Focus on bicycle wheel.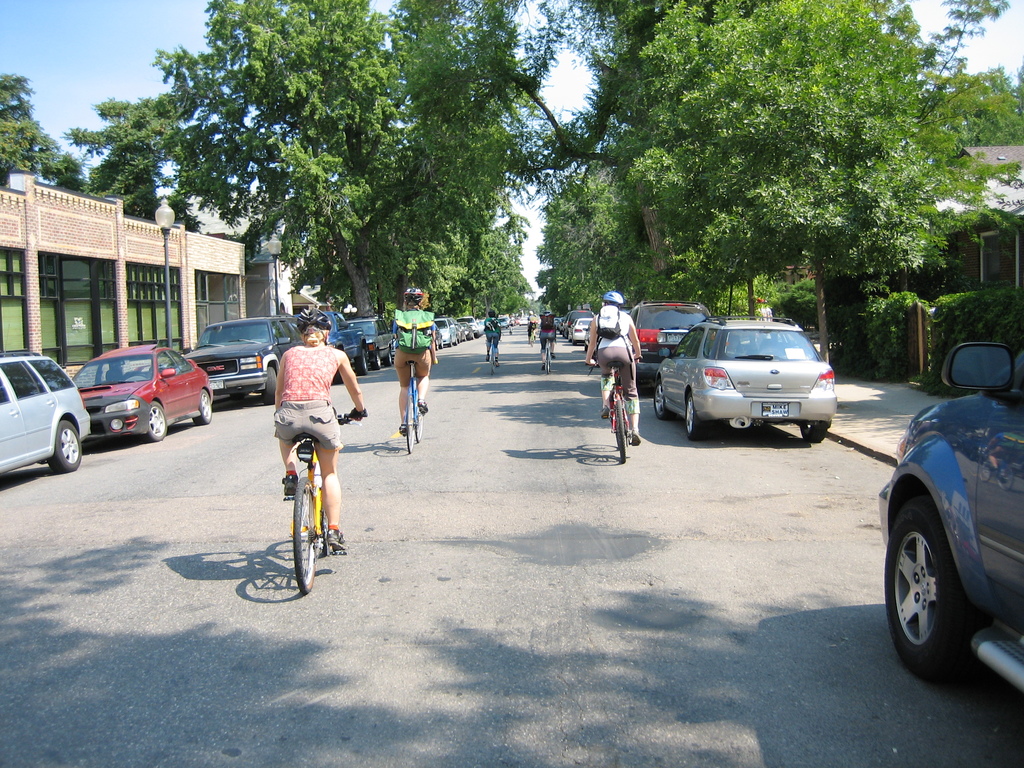
Focused at [611, 385, 631, 461].
